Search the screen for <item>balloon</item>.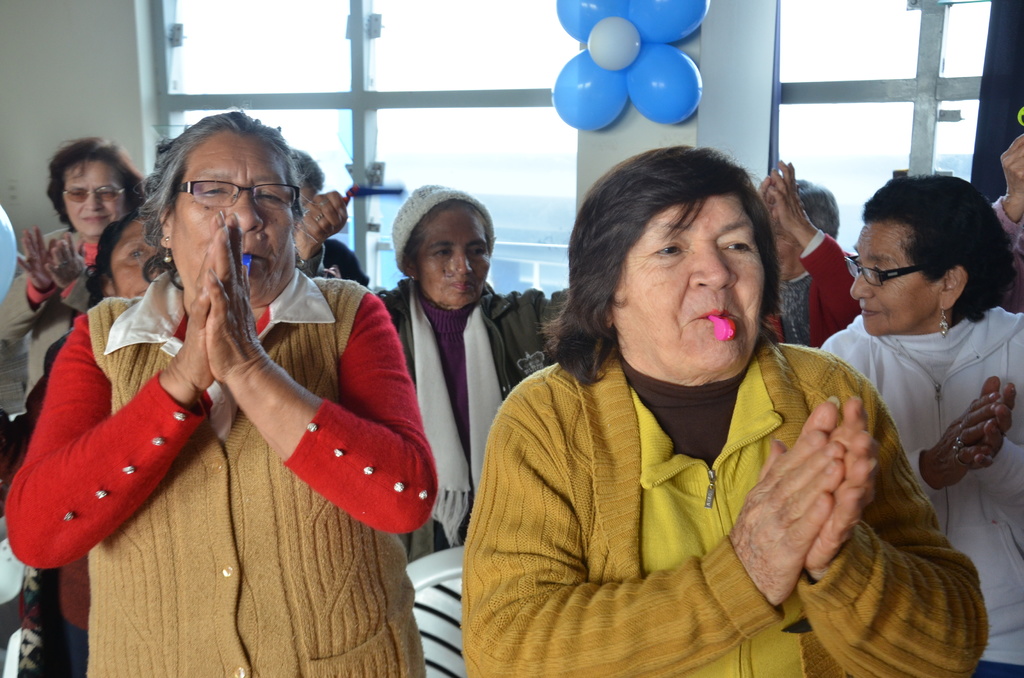
Found at [left=624, top=40, right=701, bottom=124].
